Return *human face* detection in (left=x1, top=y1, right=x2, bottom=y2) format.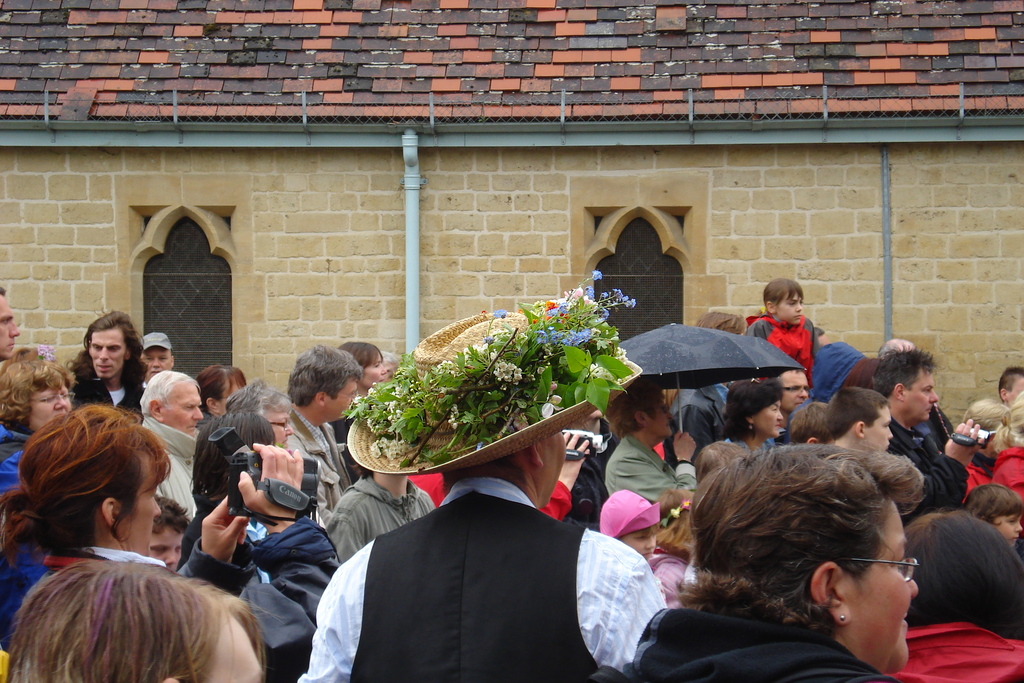
(left=840, top=502, right=916, bottom=673).
